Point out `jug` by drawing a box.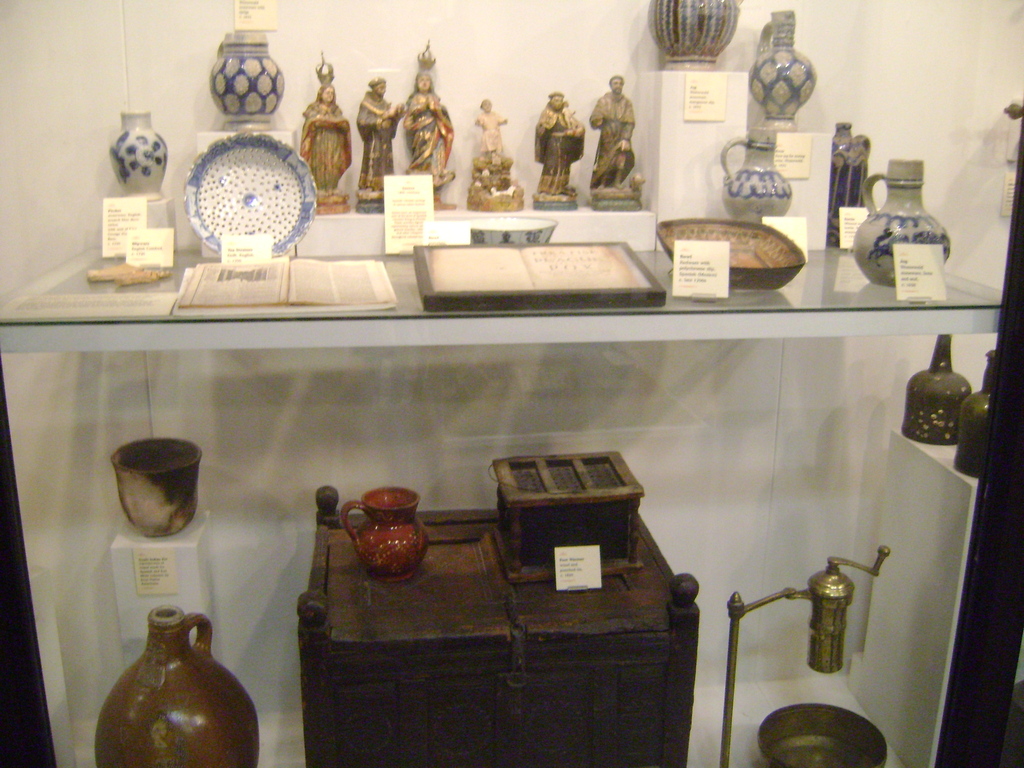
detection(721, 128, 792, 221).
